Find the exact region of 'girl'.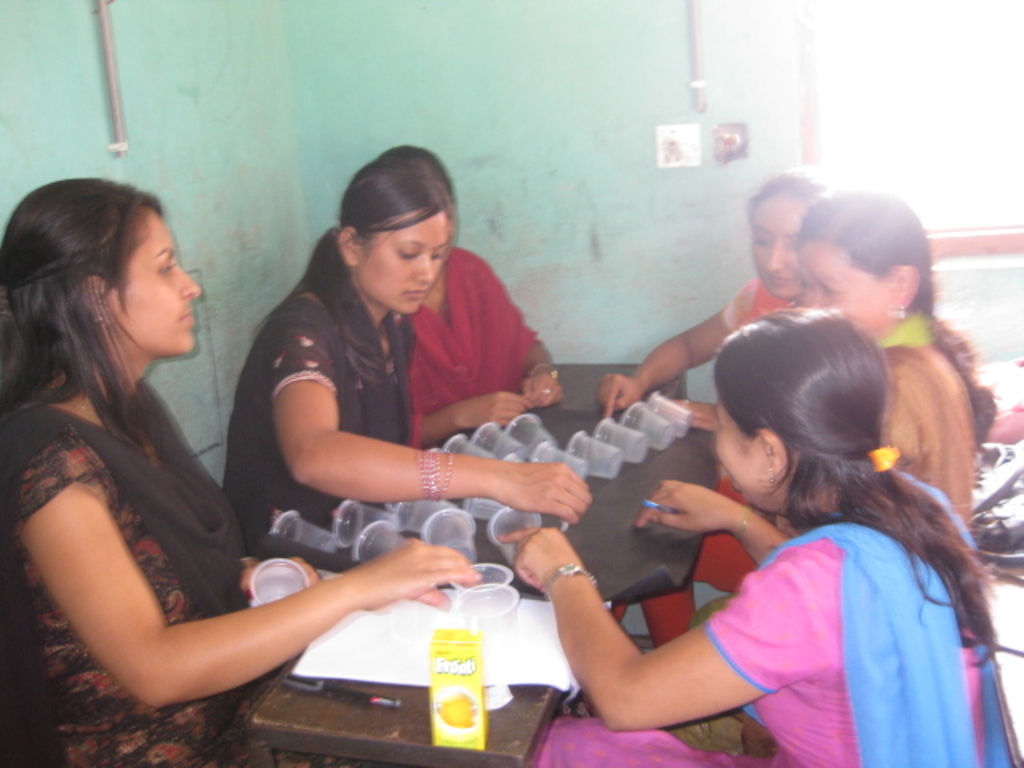
Exact region: 0,181,470,766.
